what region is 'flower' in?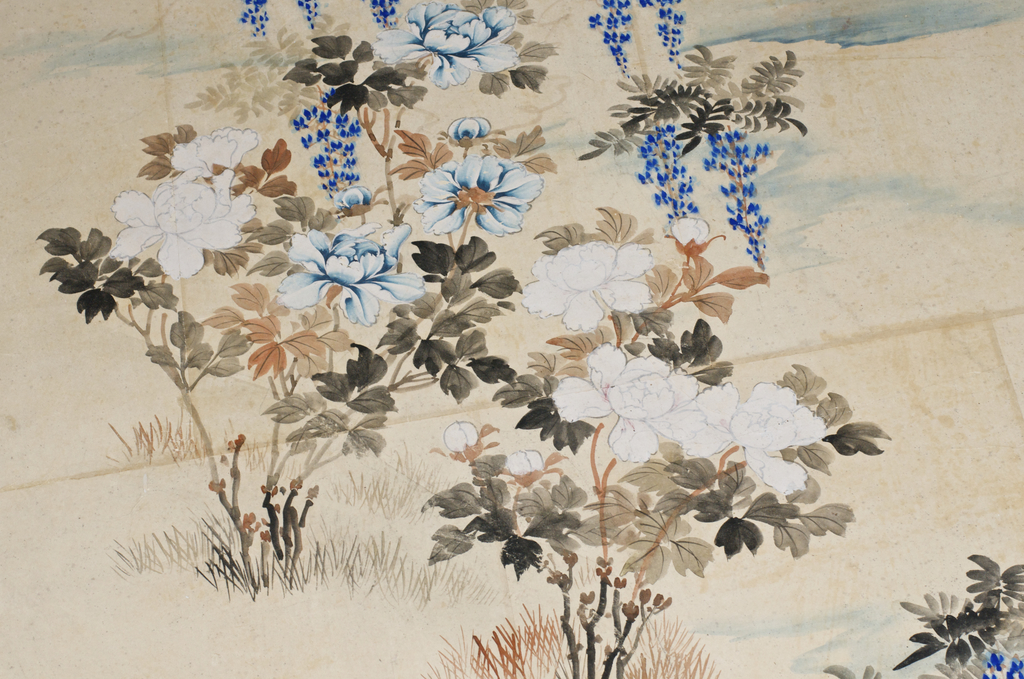
<bbox>656, 372, 838, 500</bbox>.
